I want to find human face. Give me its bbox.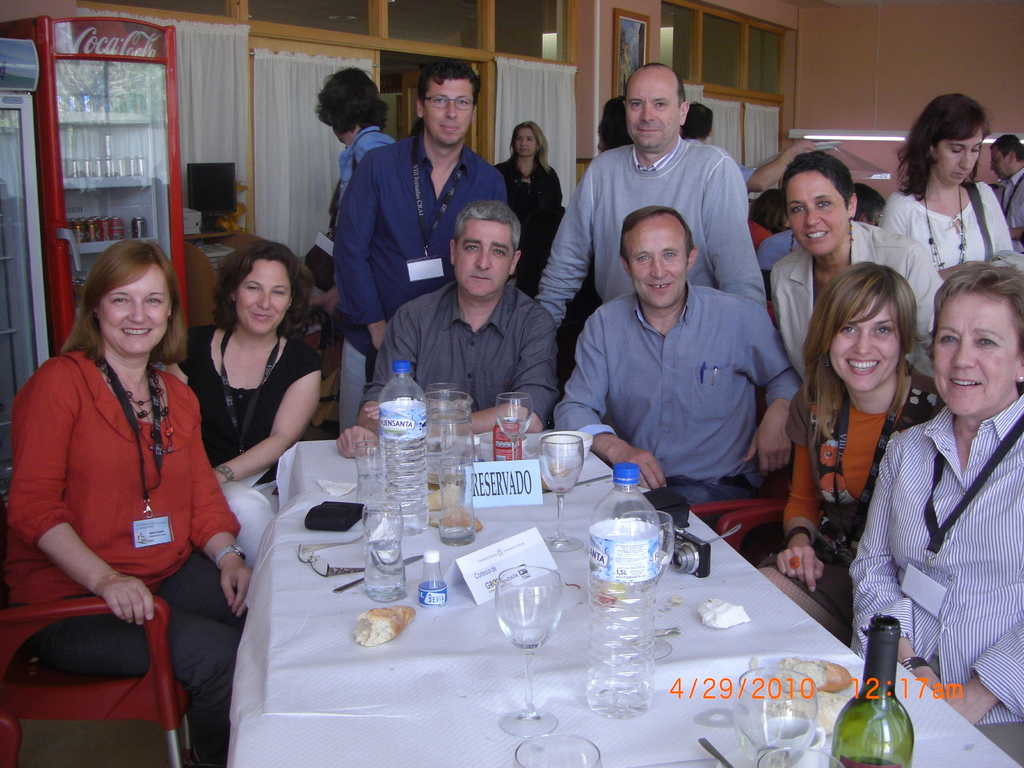
BBox(515, 129, 537, 157).
